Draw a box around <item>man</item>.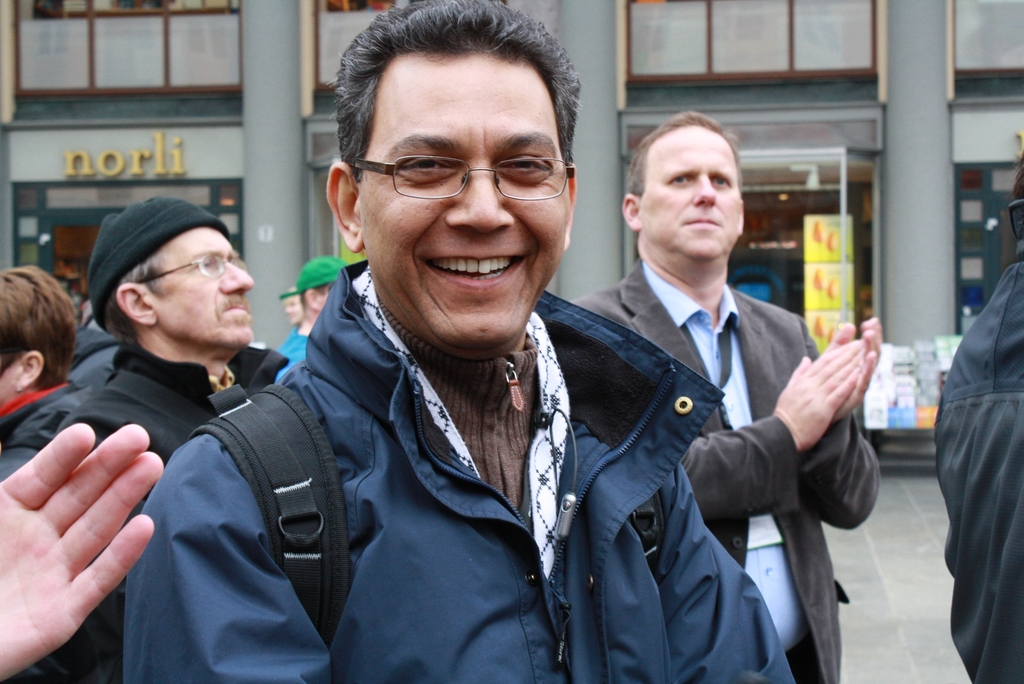
select_region(0, 268, 97, 683).
